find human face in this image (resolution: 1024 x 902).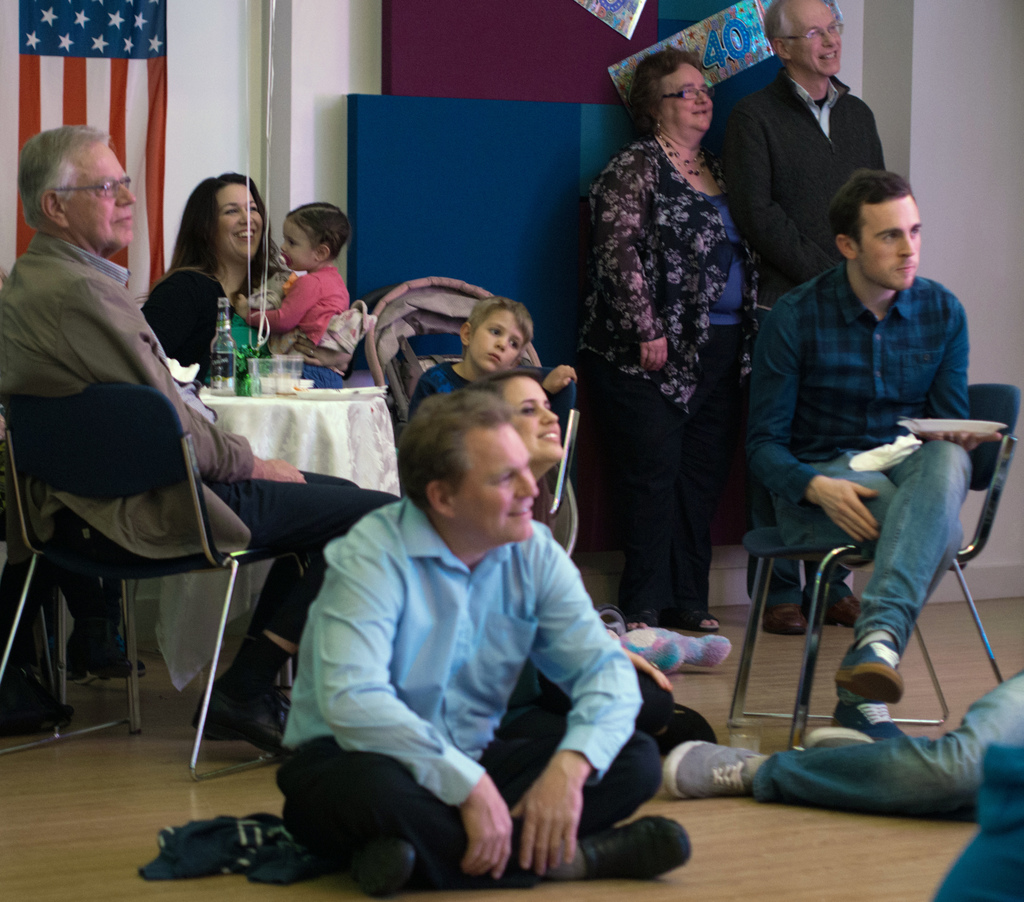
<box>667,62,719,135</box>.
